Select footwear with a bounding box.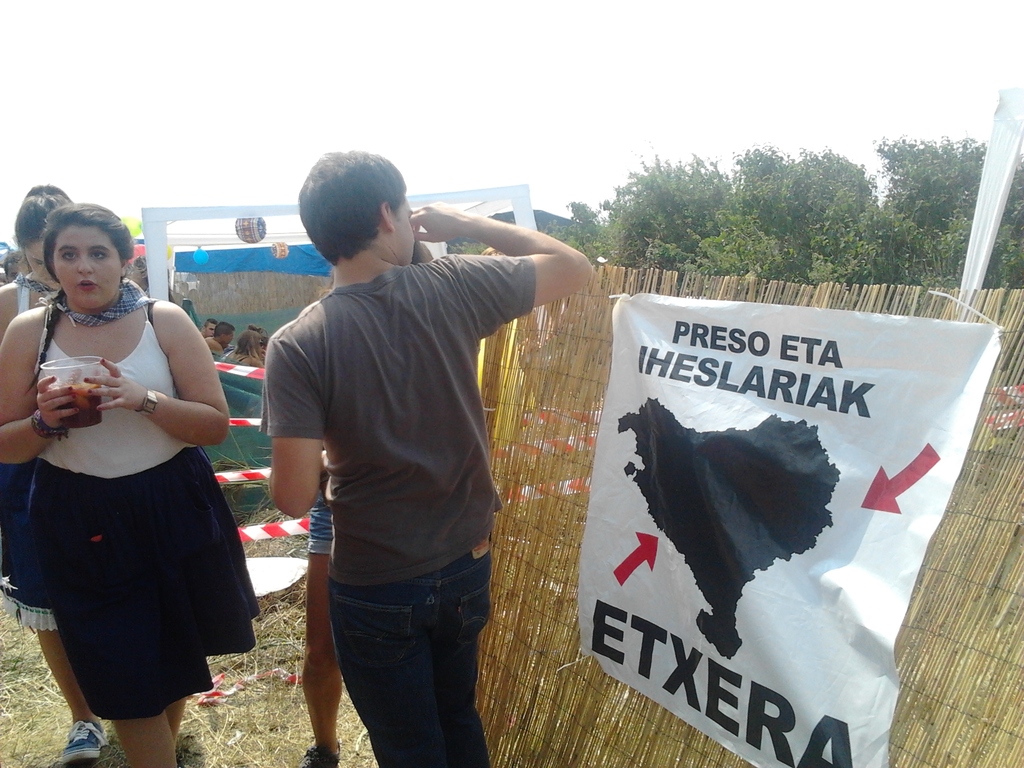
[left=300, top=741, right=340, bottom=767].
